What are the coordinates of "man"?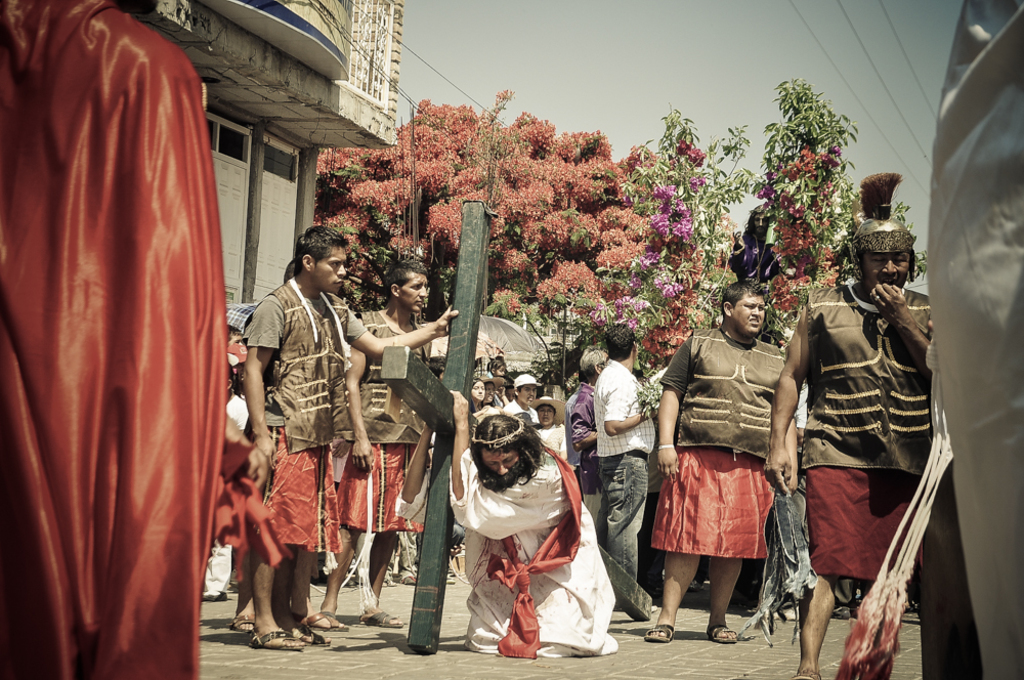
x1=237 y1=223 x2=456 y2=657.
